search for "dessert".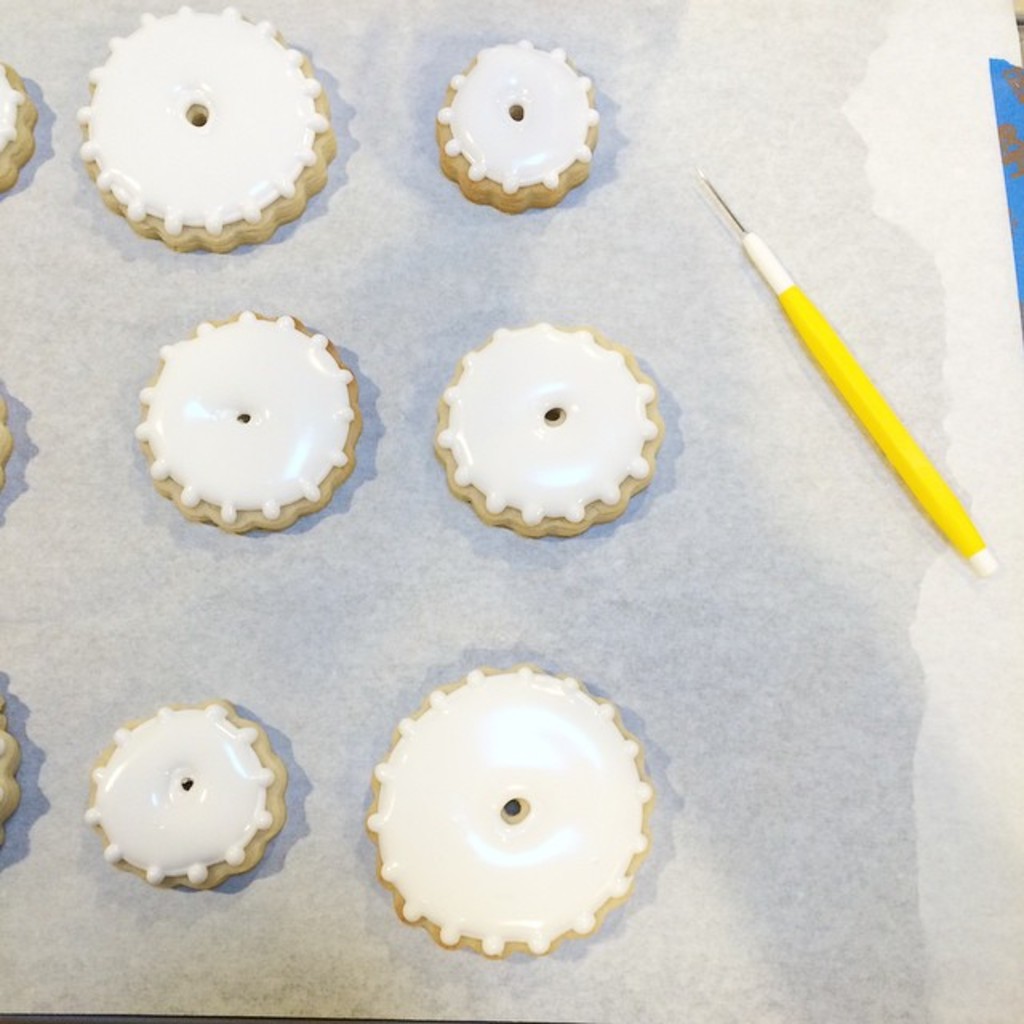
Found at (139,312,357,533).
